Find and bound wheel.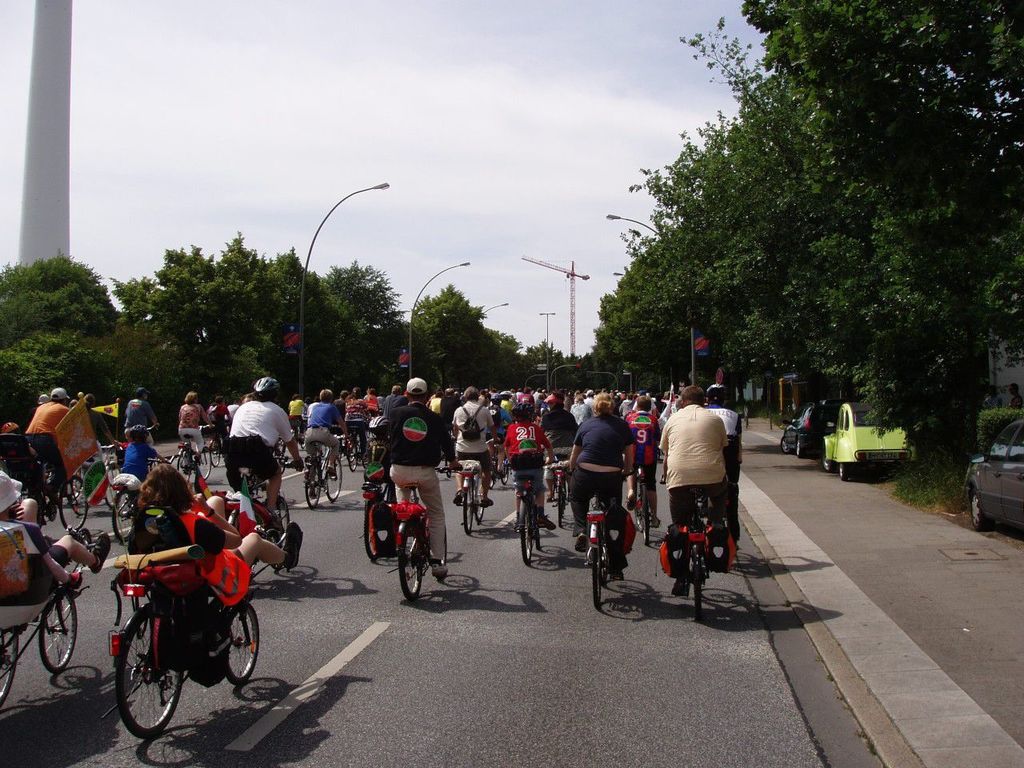
Bound: box=[362, 446, 370, 470].
